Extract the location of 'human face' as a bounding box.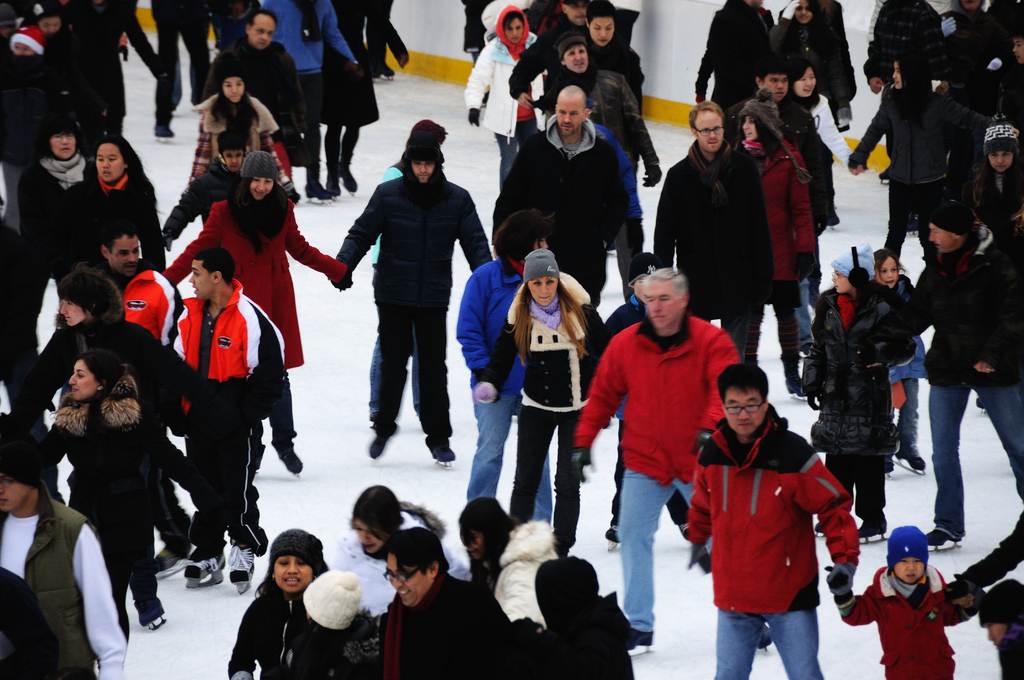
{"x1": 389, "y1": 556, "x2": 426, "y2": 596}.
